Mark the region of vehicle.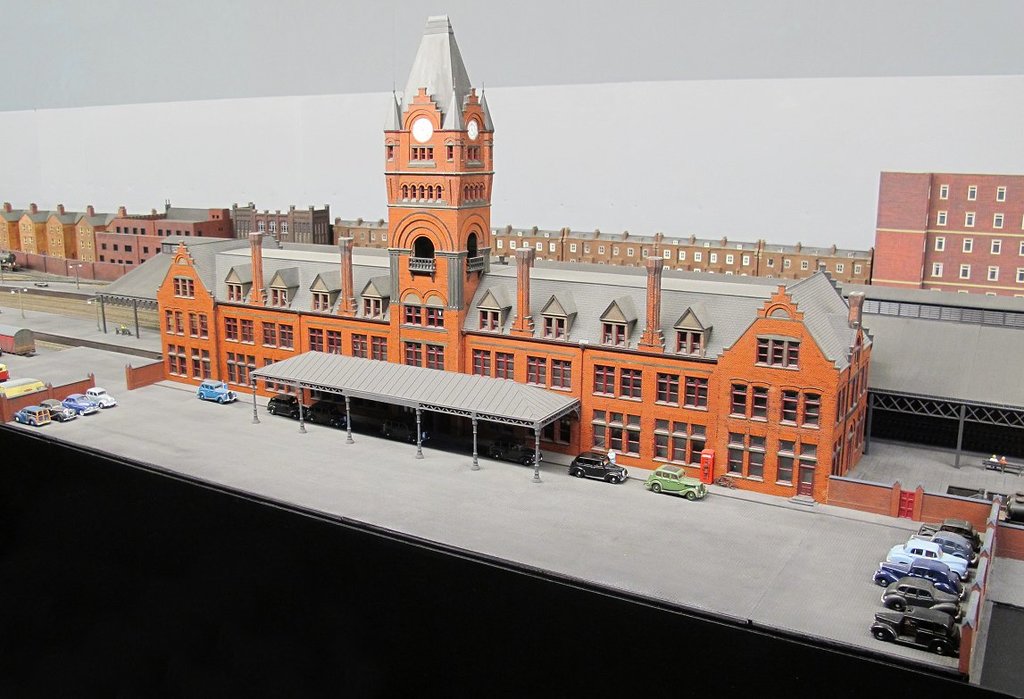
Region: [x1=562, y1=445, x2=626, y2=485].
